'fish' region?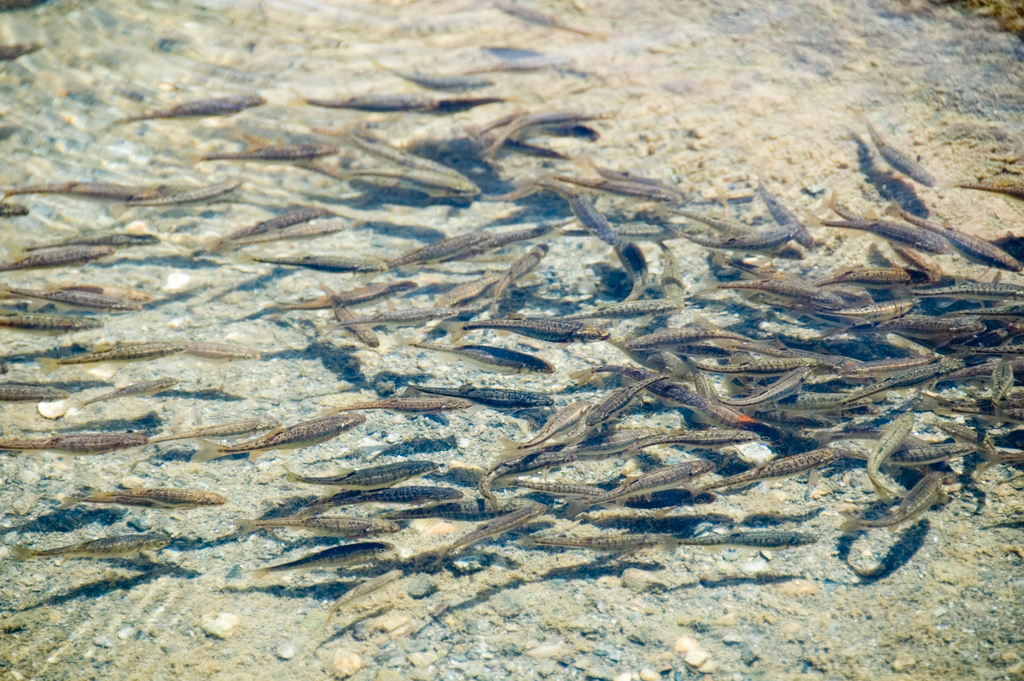
[left=593, top=165, right=680, bottom=195]
